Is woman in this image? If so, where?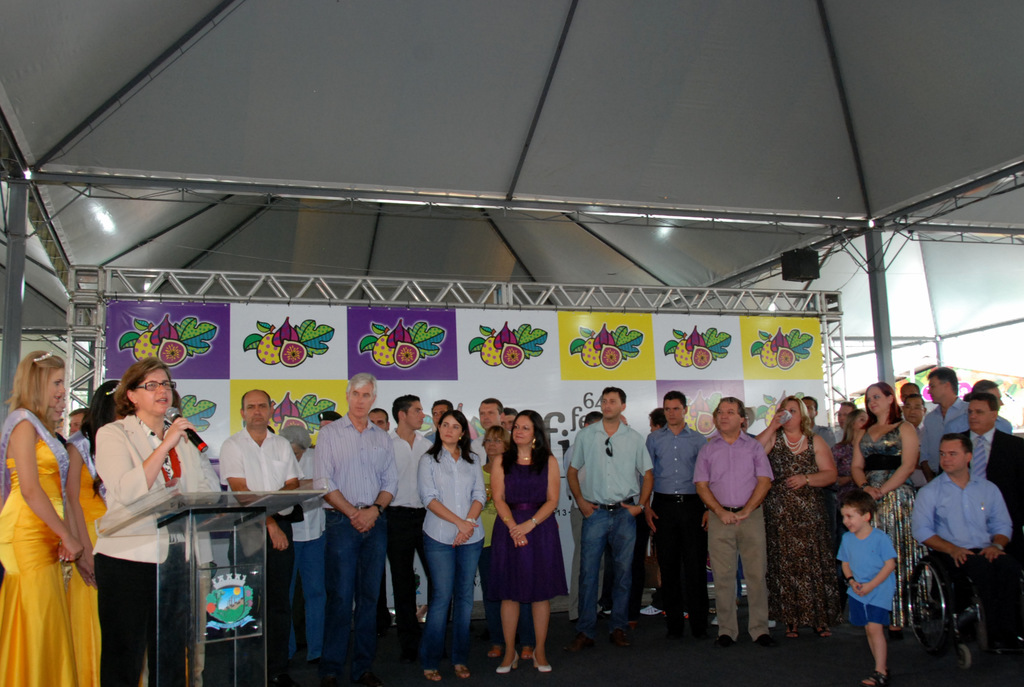
Yes, at select_region(64, 379, 130, 686).
